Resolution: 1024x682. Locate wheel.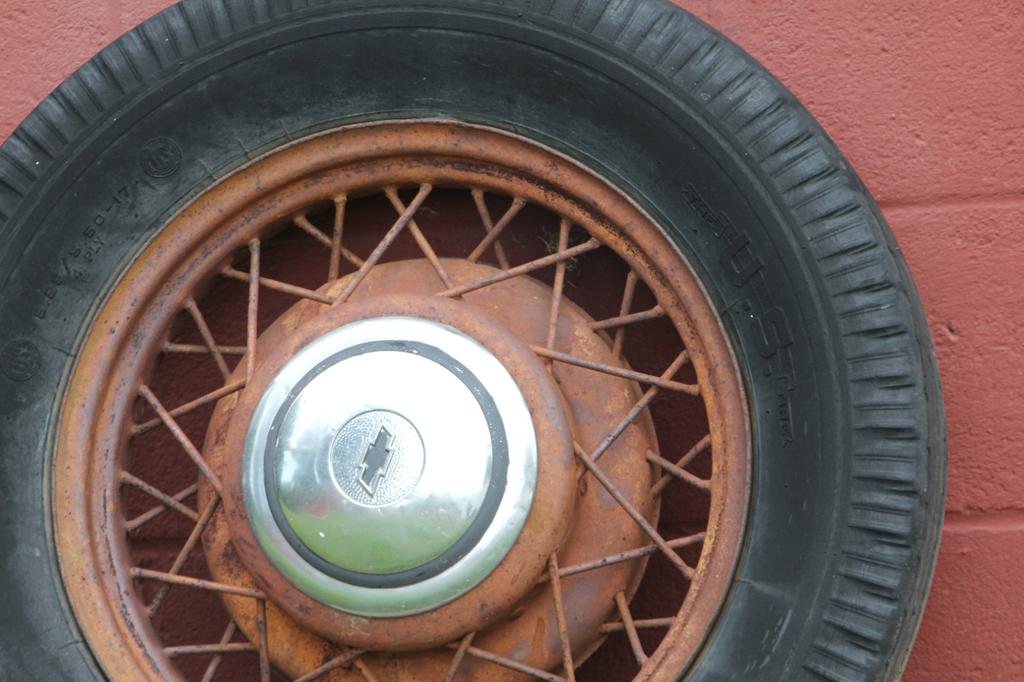
x1=51 y1=55 x2=910 y2=681.
